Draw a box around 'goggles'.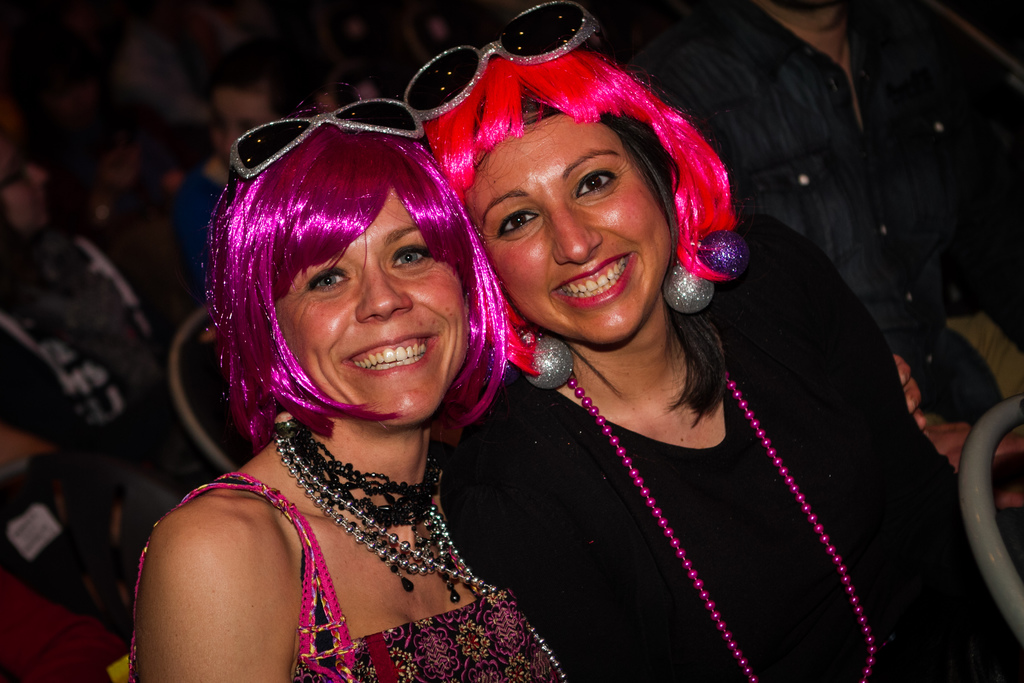
select_region(417, 3, 632, 125).
